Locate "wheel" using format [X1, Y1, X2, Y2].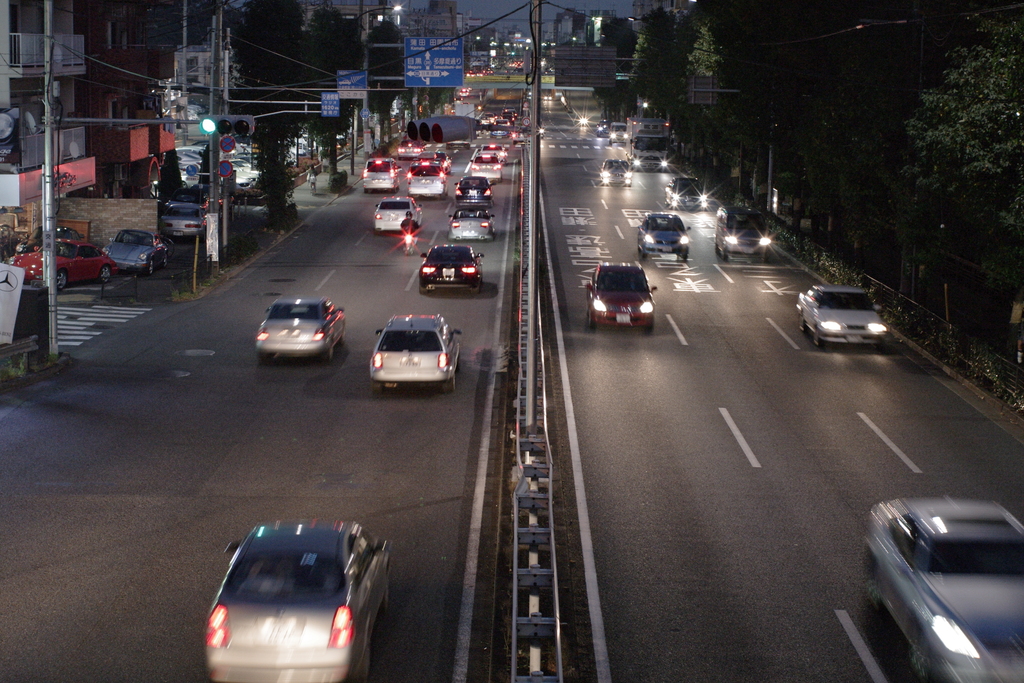
[369, 384, 382, 395].
